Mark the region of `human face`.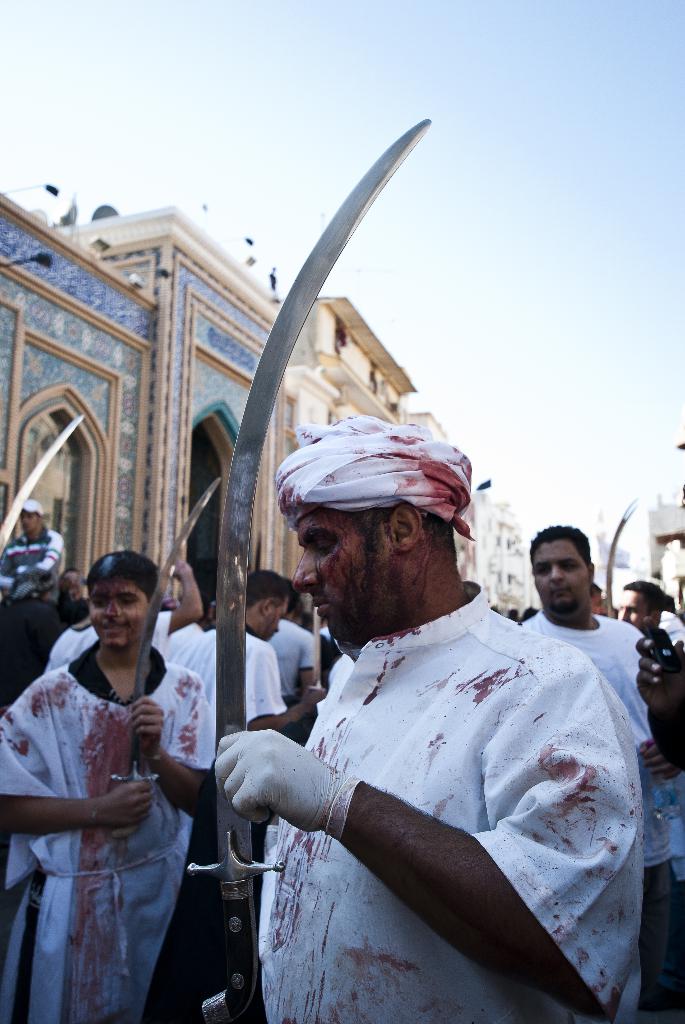
Region: crop(531, 546, 580, 611).
